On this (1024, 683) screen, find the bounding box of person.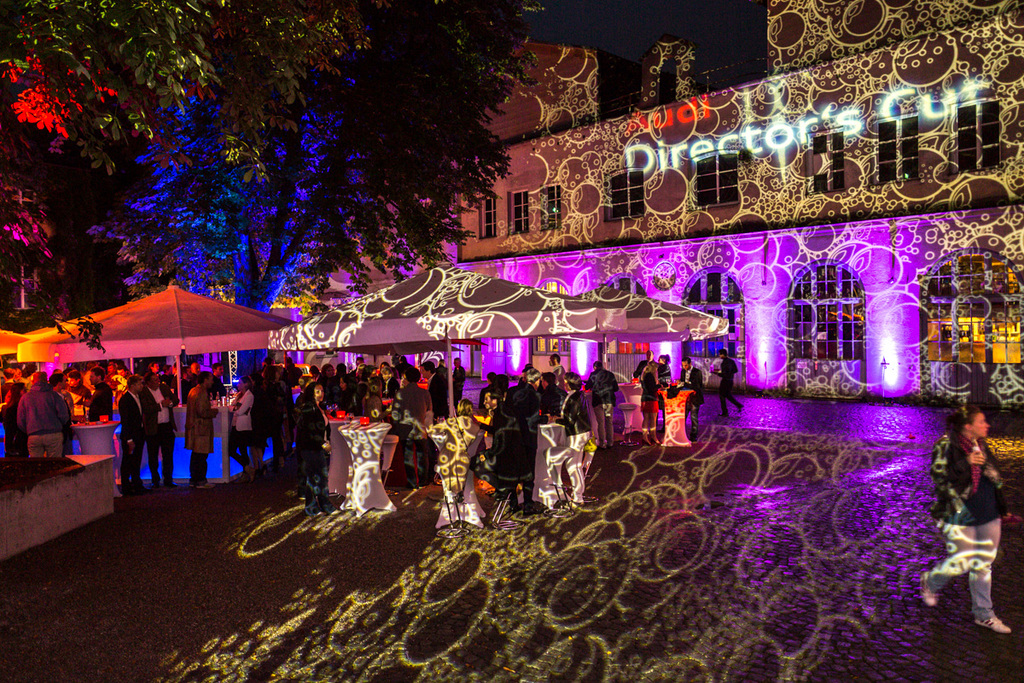
Bounding box: bbox=(911, 412, 1020, 632).
